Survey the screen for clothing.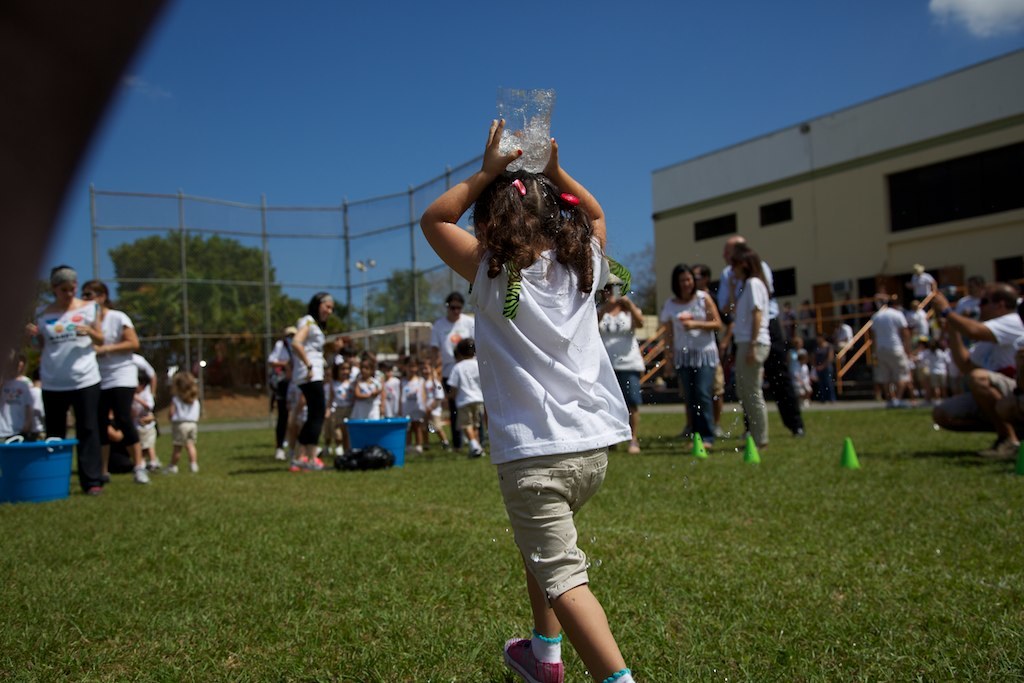
Survey found: <box>728,272,768,432</box>.
